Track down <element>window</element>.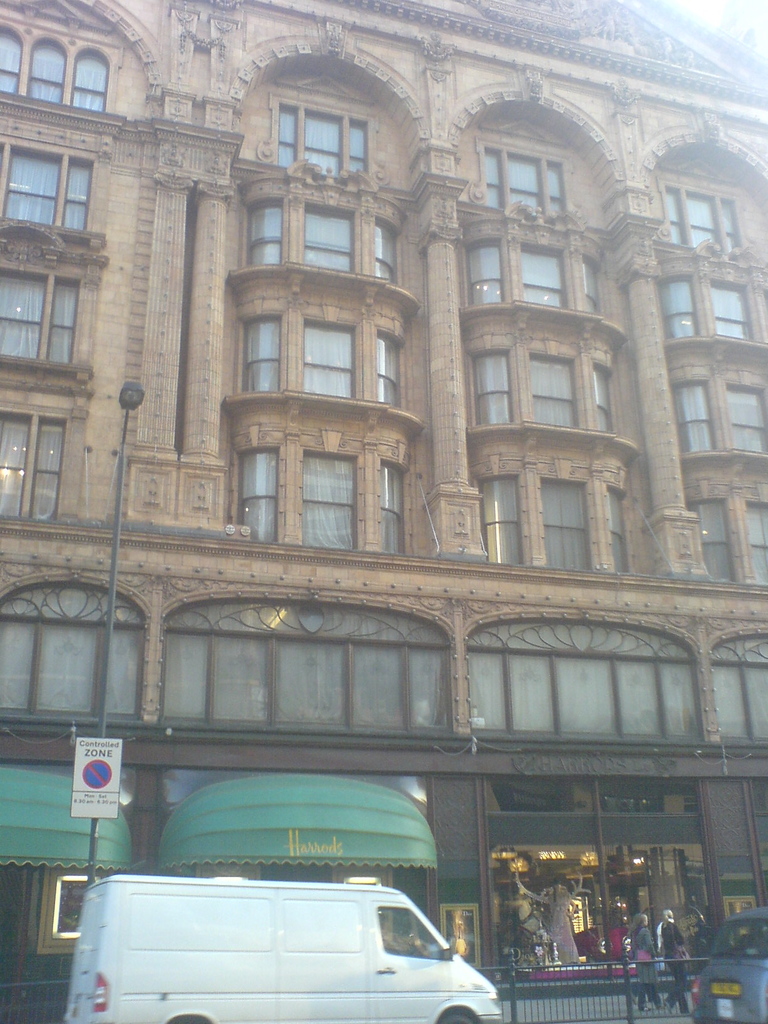
Tracked to <bbox>463, 244, 601, 319</bbox>.
